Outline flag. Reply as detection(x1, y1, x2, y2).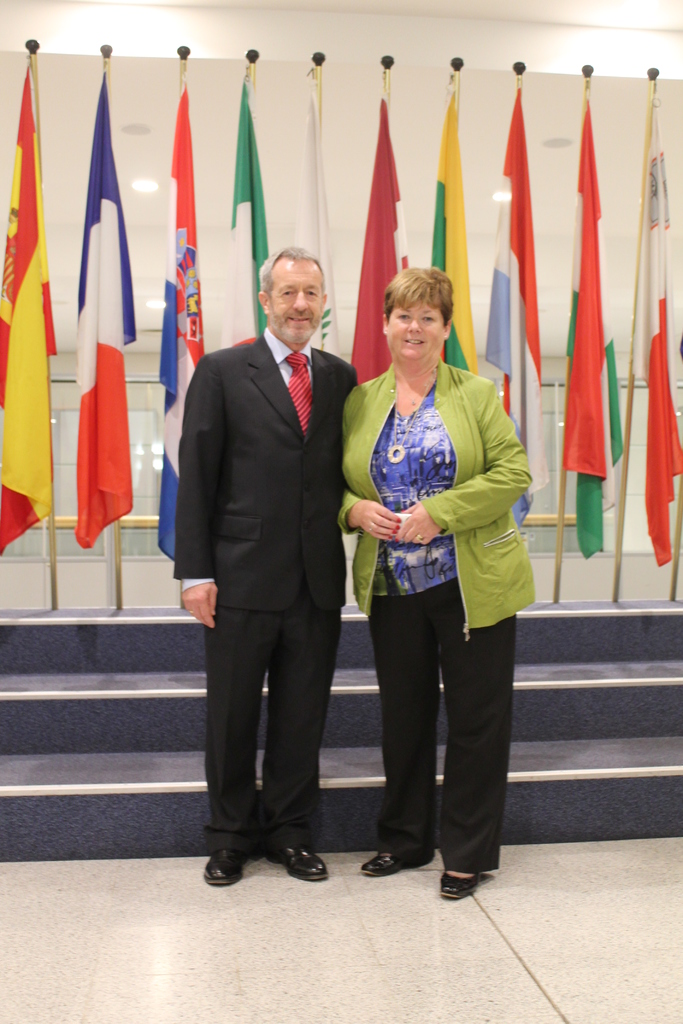
detection(432, 76, 473, 369).
